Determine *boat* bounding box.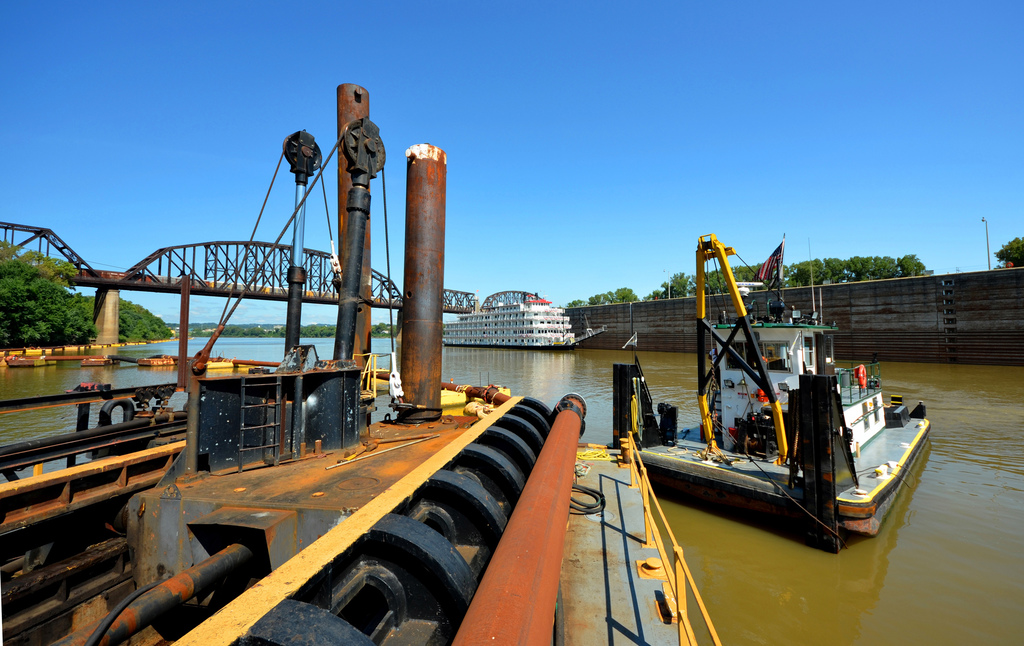
Determined: <box>641,232,941,546</box>.
